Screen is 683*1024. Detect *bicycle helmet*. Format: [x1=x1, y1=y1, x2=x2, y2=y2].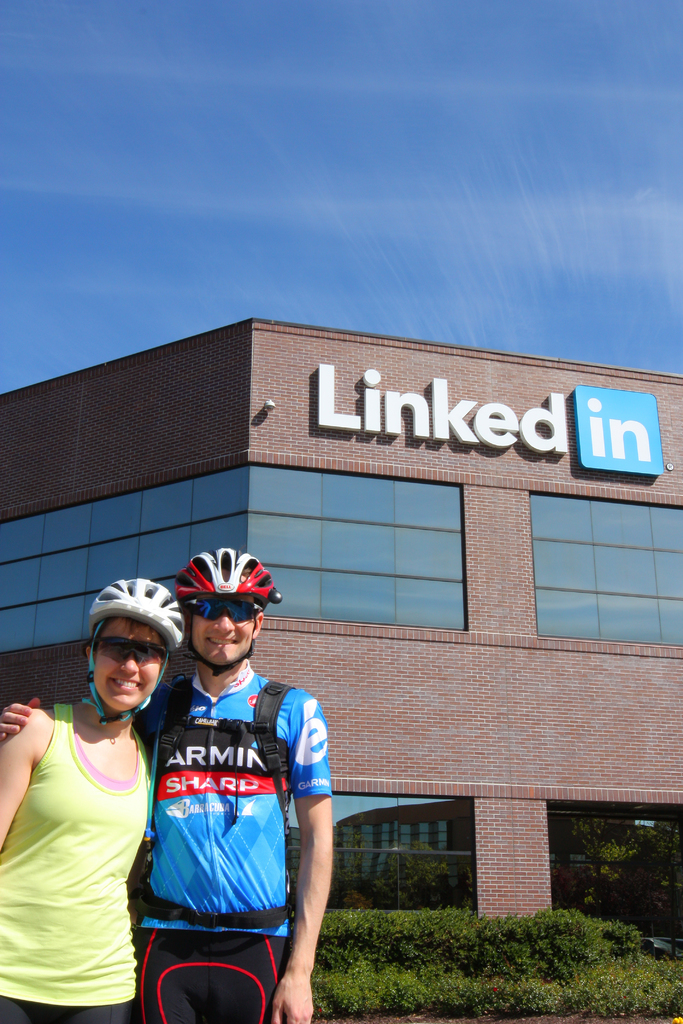
[x1=85, y1=573, x2=186, y2=729].
